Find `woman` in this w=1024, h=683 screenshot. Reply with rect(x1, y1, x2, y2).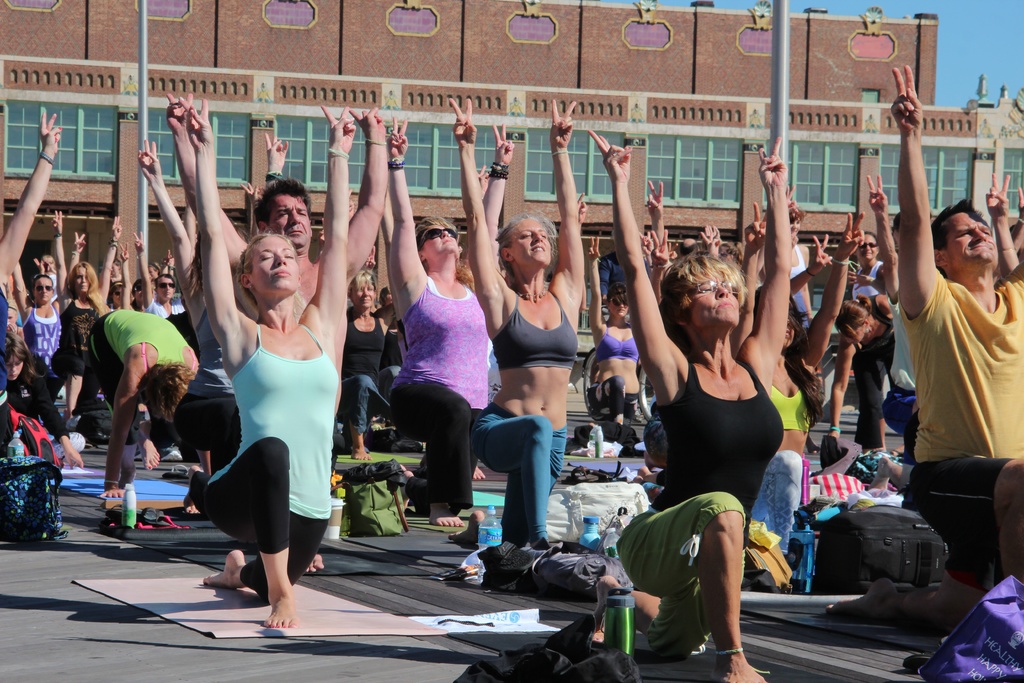
rect(823, 287, 887, 459).
